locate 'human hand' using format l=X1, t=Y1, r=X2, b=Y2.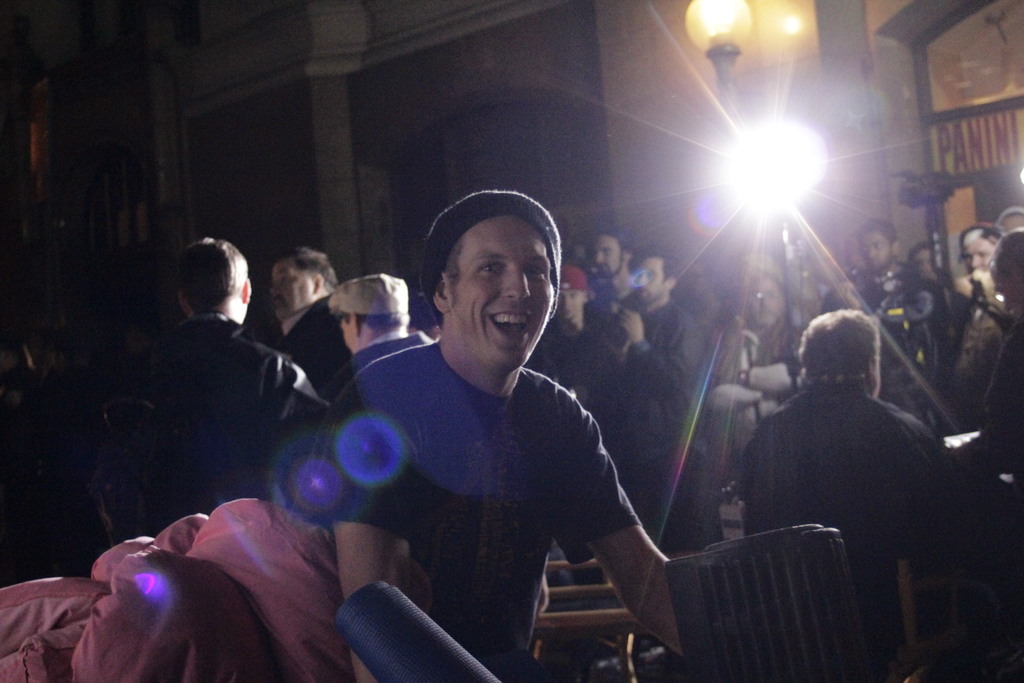
l=968, t=268, r=998, b=305.
